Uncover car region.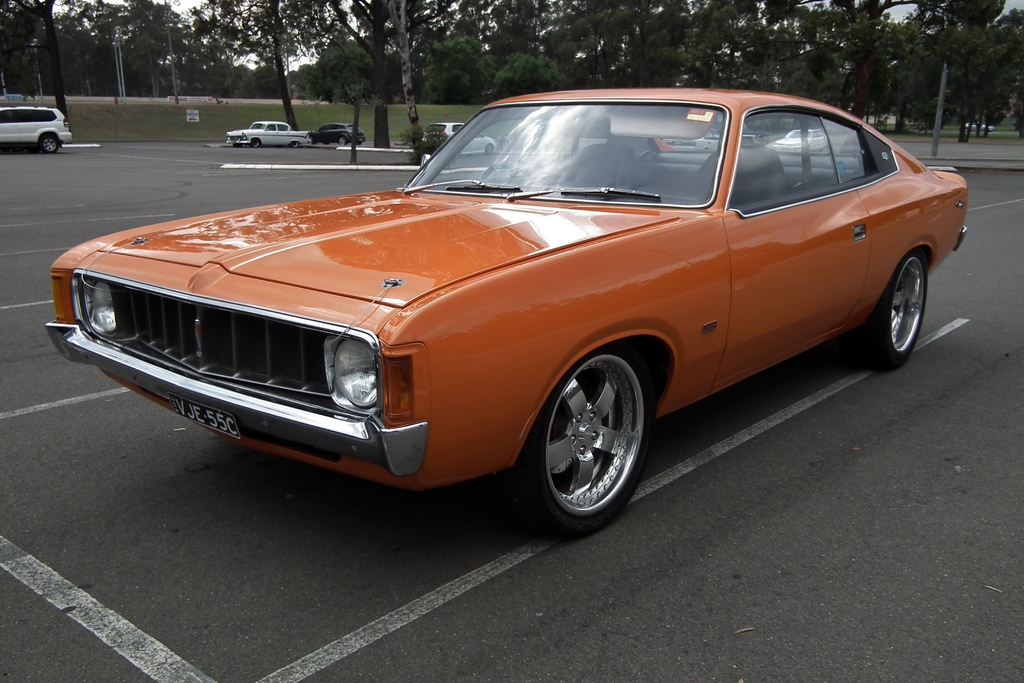
Uncovered: <box>841,133,862,156</box>.
